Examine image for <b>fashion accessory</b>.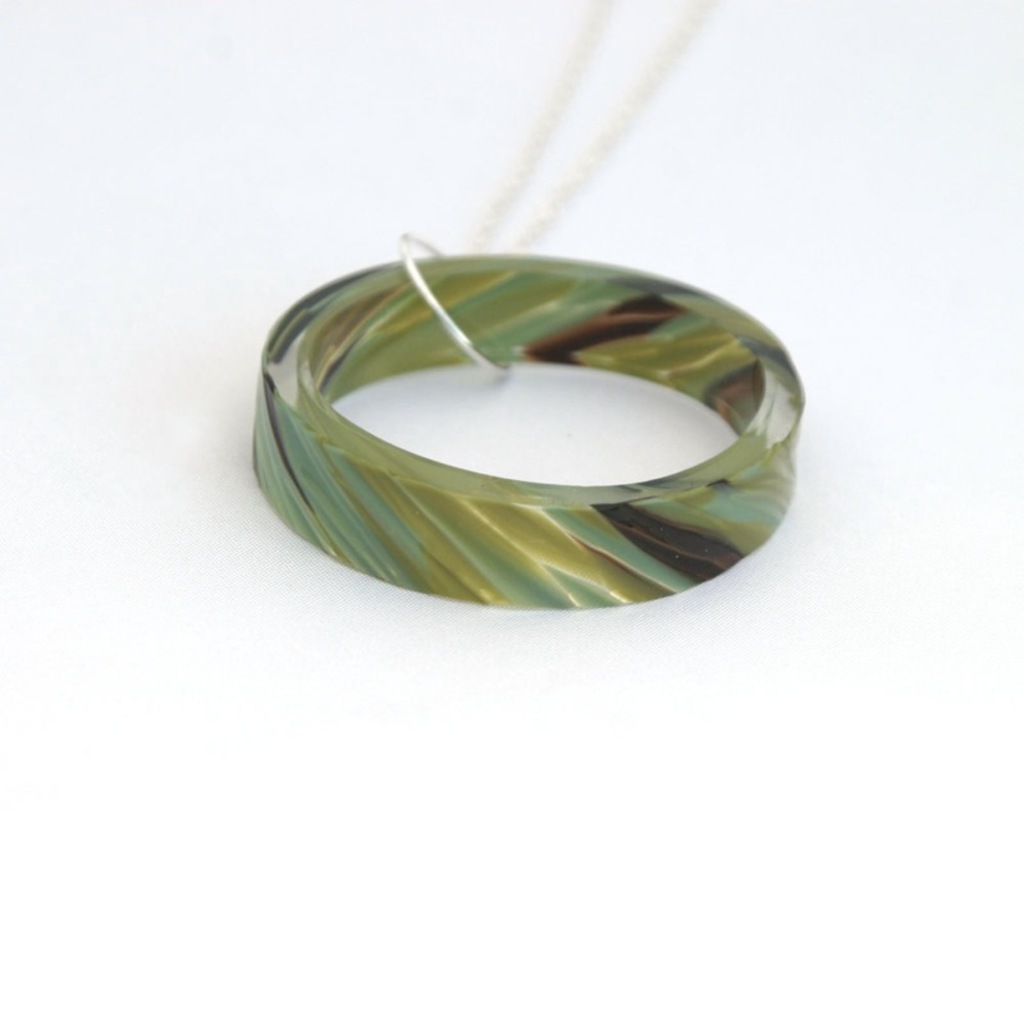
Examination result: <box>253,0,812,613</box>.
